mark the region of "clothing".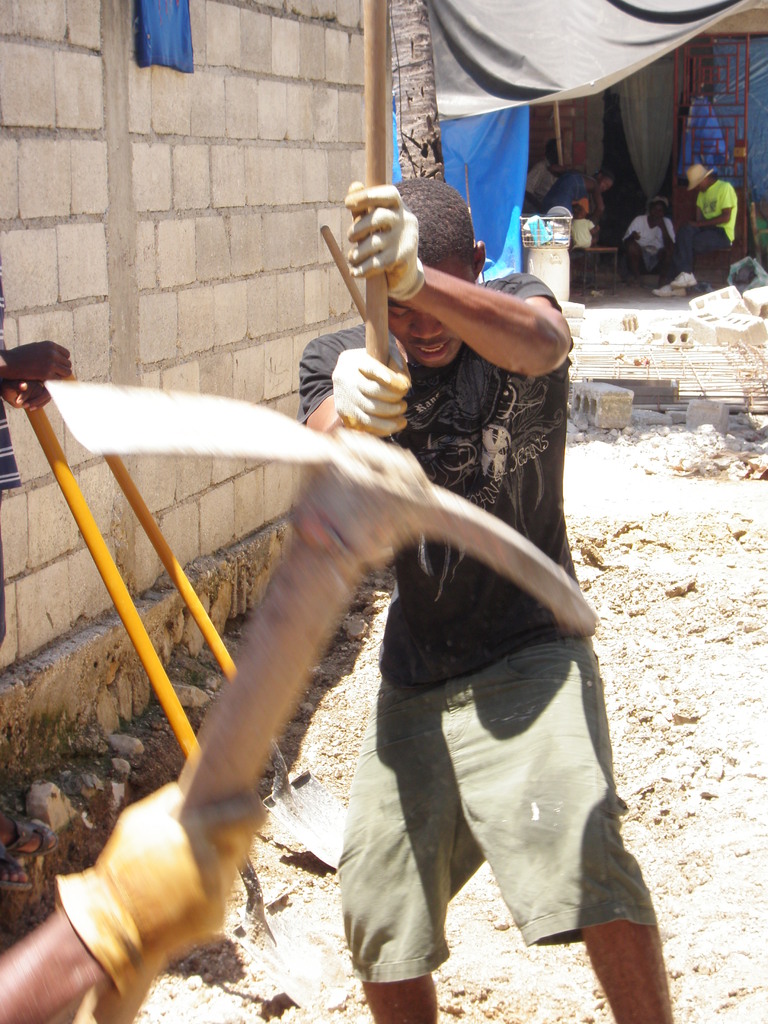
Region: (627,221,677,273).
